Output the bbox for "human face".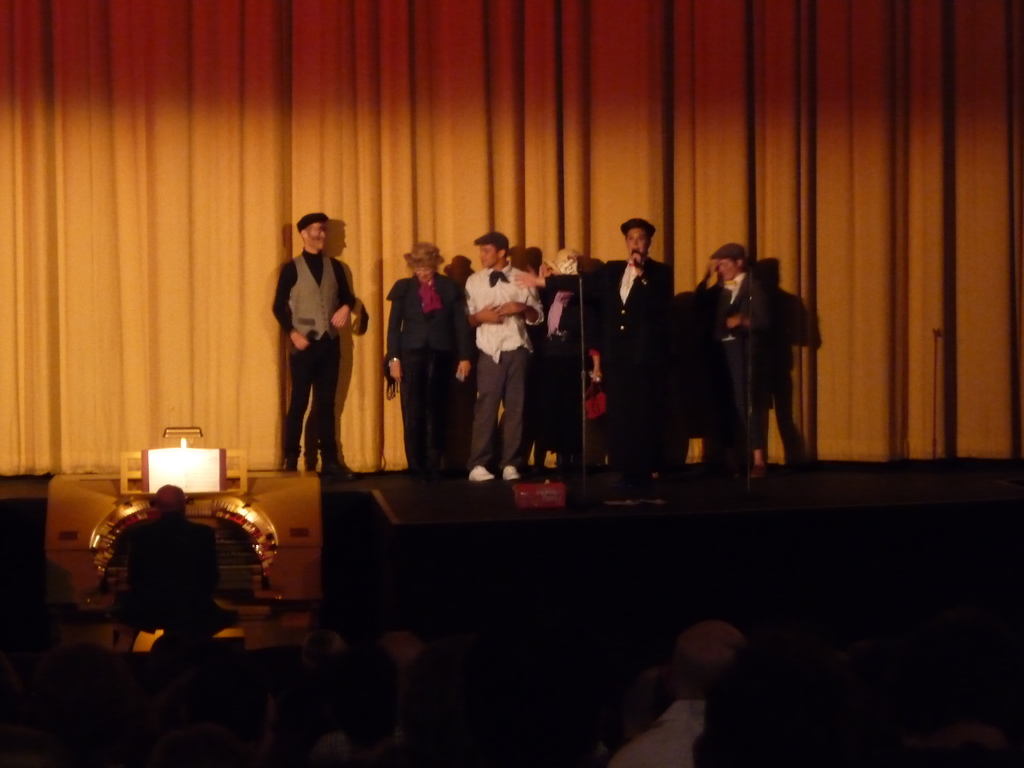
select_region(623, 228, 650, 259).
